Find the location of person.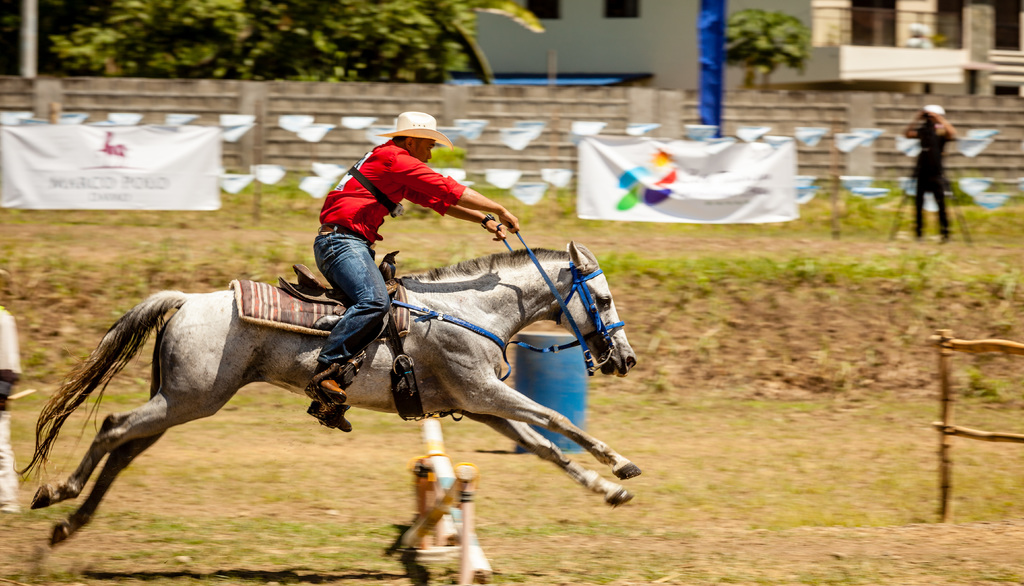
Location: BBox(303, 103, 524, 433).
